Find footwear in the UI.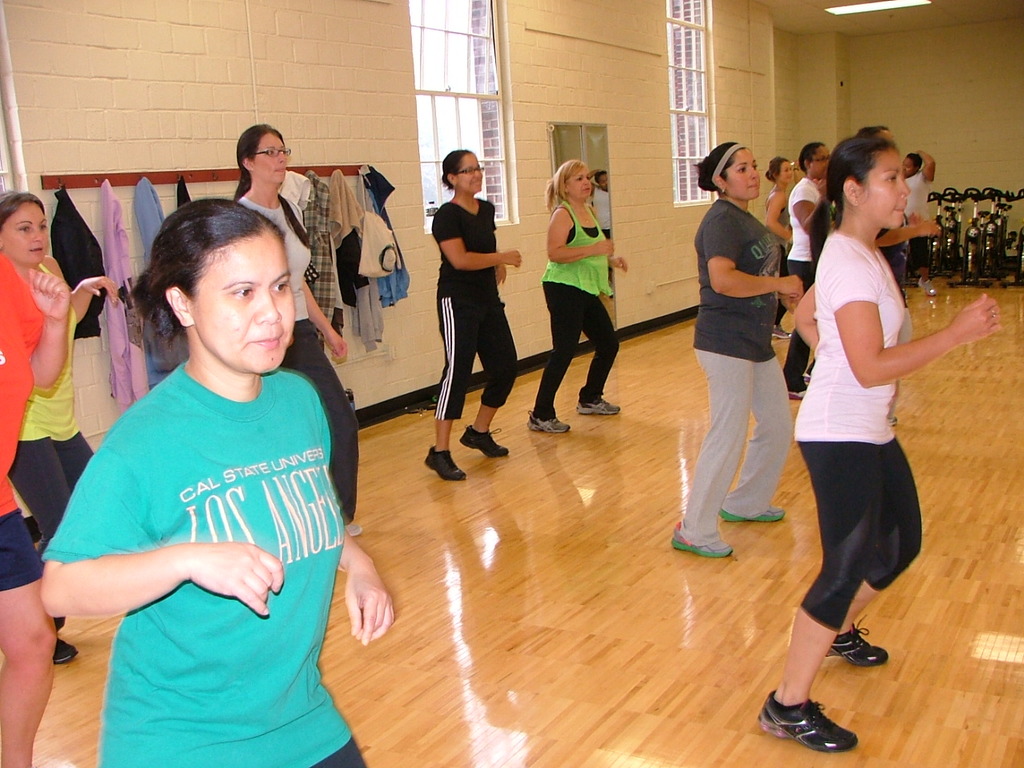
UI element at 527:406:573:435.
